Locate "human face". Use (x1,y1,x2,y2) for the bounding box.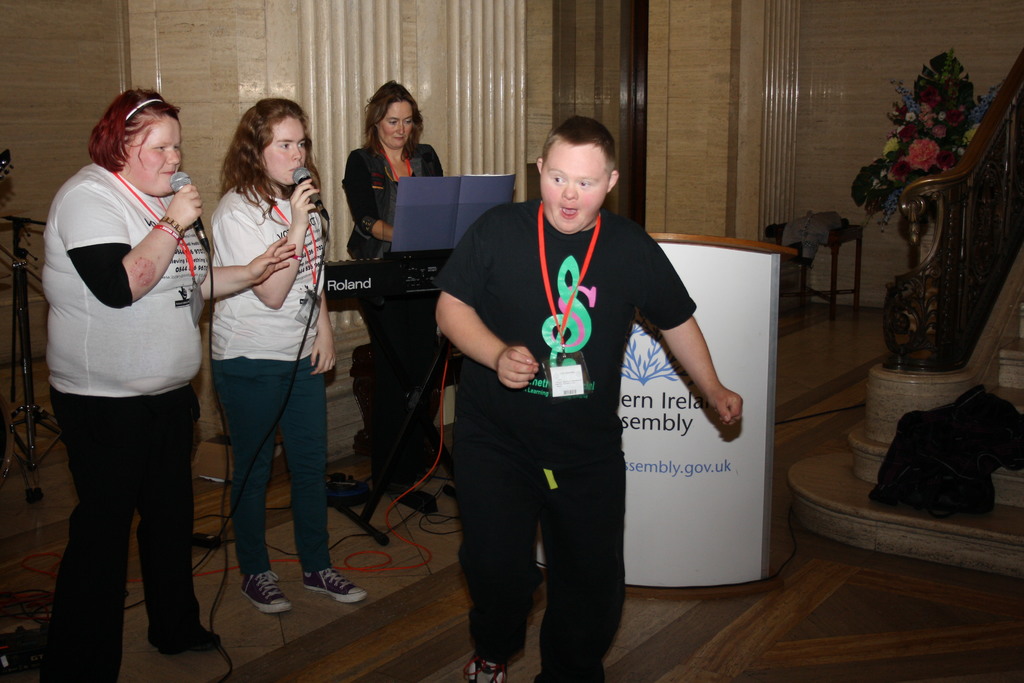
(129,111,184,200).
